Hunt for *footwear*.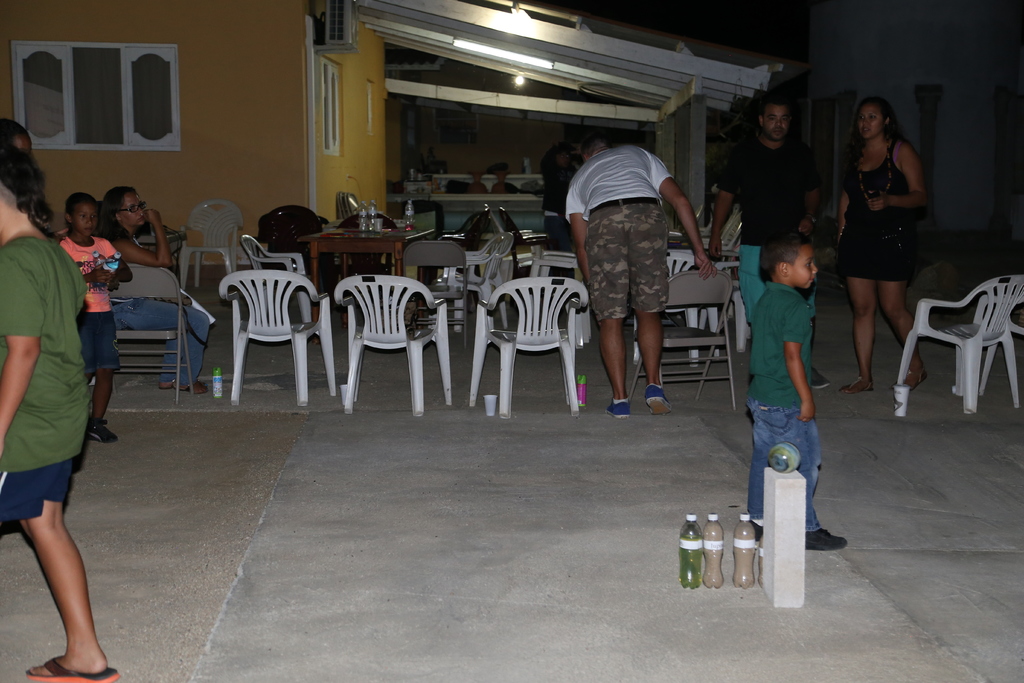
Hunted down at 84/418/117/443.
